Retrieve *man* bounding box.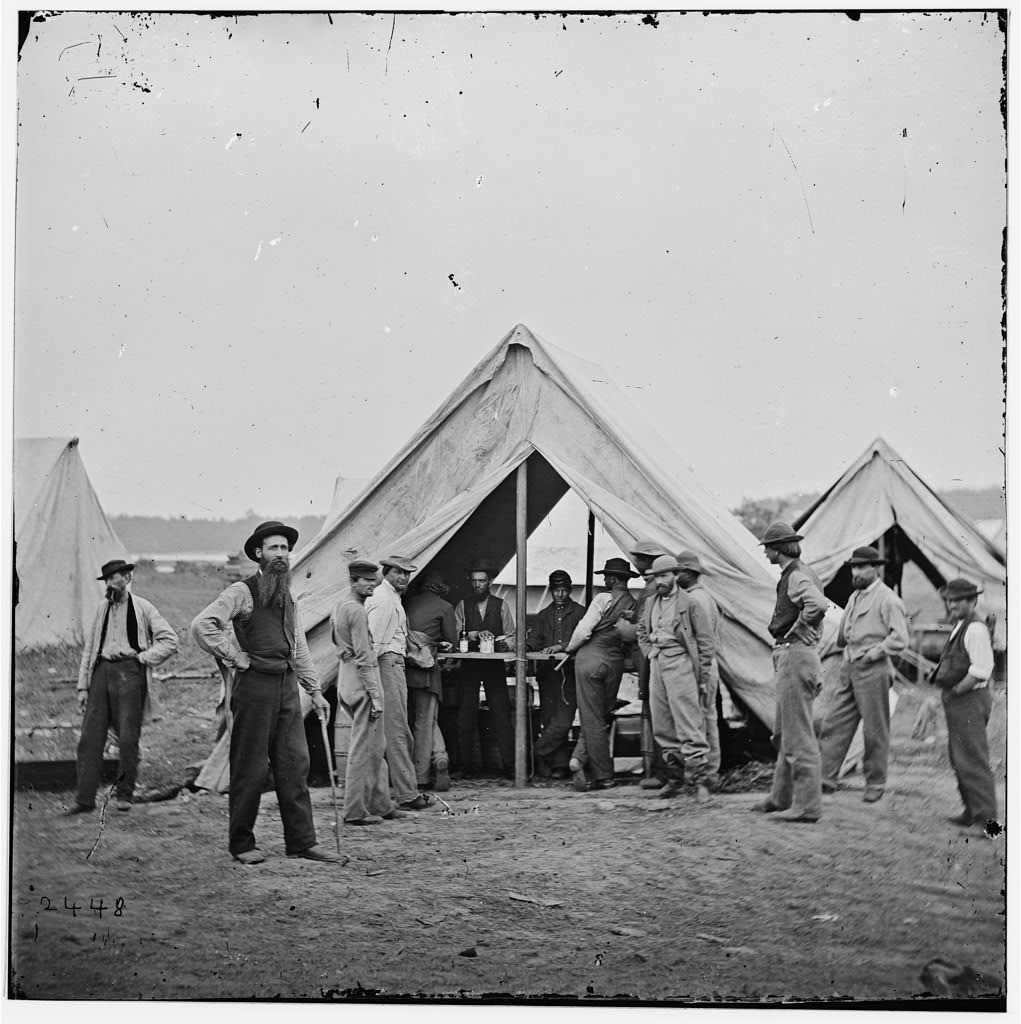
Bounding box: locate(641, 552, 714, 799).
